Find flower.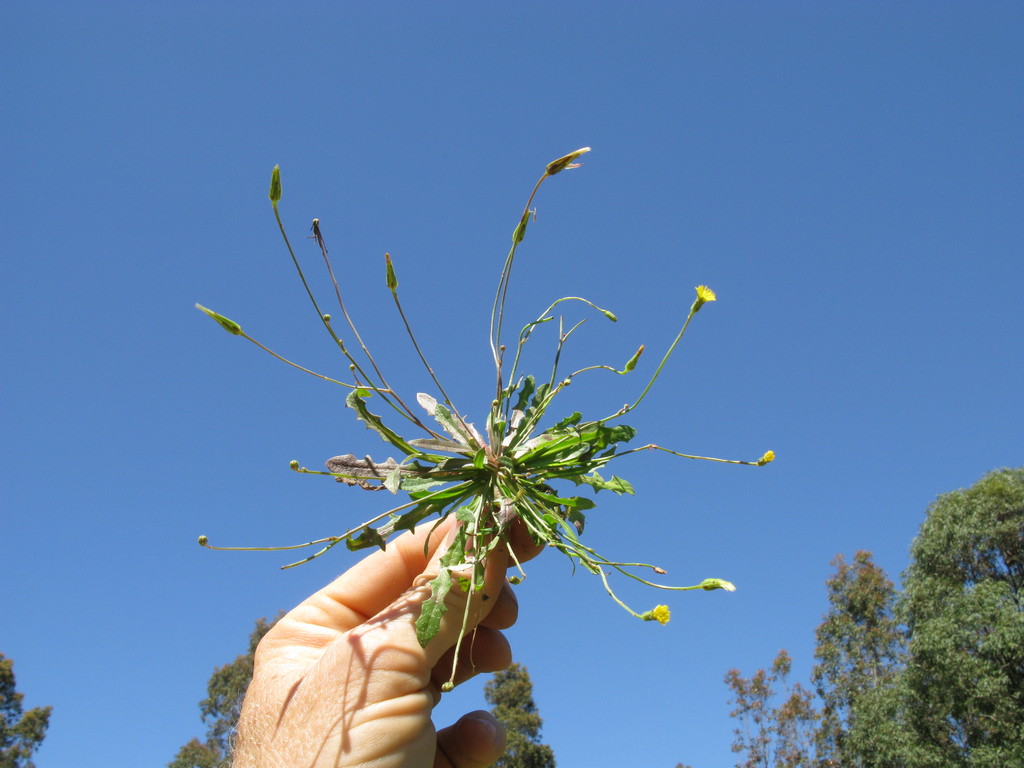
(x1=693, y1=284, x2=714, y2=310).
